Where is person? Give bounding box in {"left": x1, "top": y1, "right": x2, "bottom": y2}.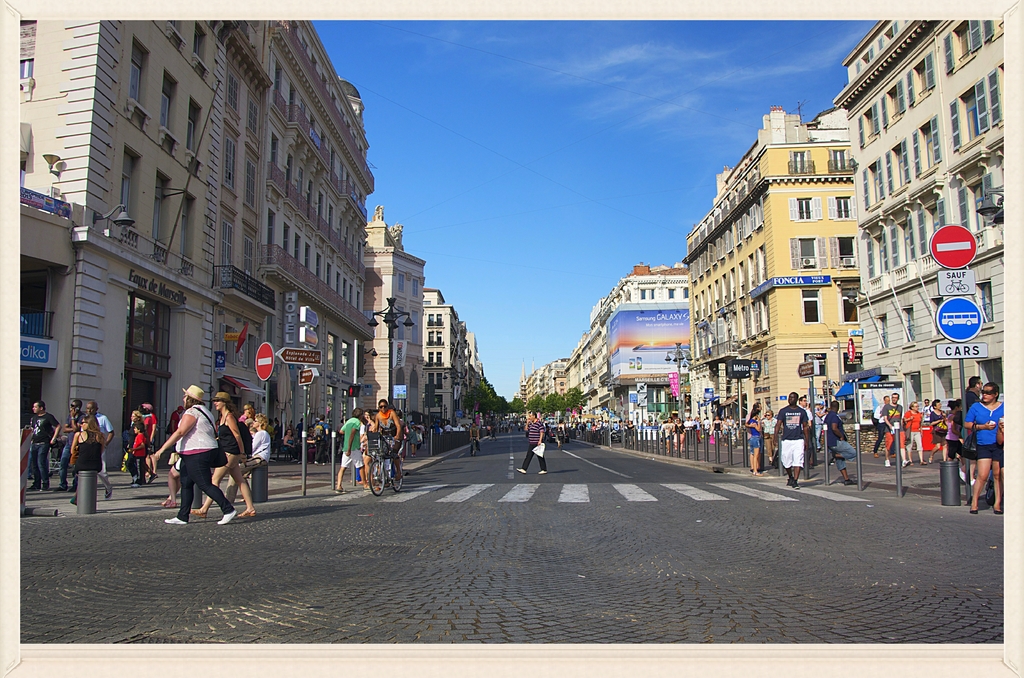
{"left": 269, "top": 396, "right": 534, "bottom": 462}.
